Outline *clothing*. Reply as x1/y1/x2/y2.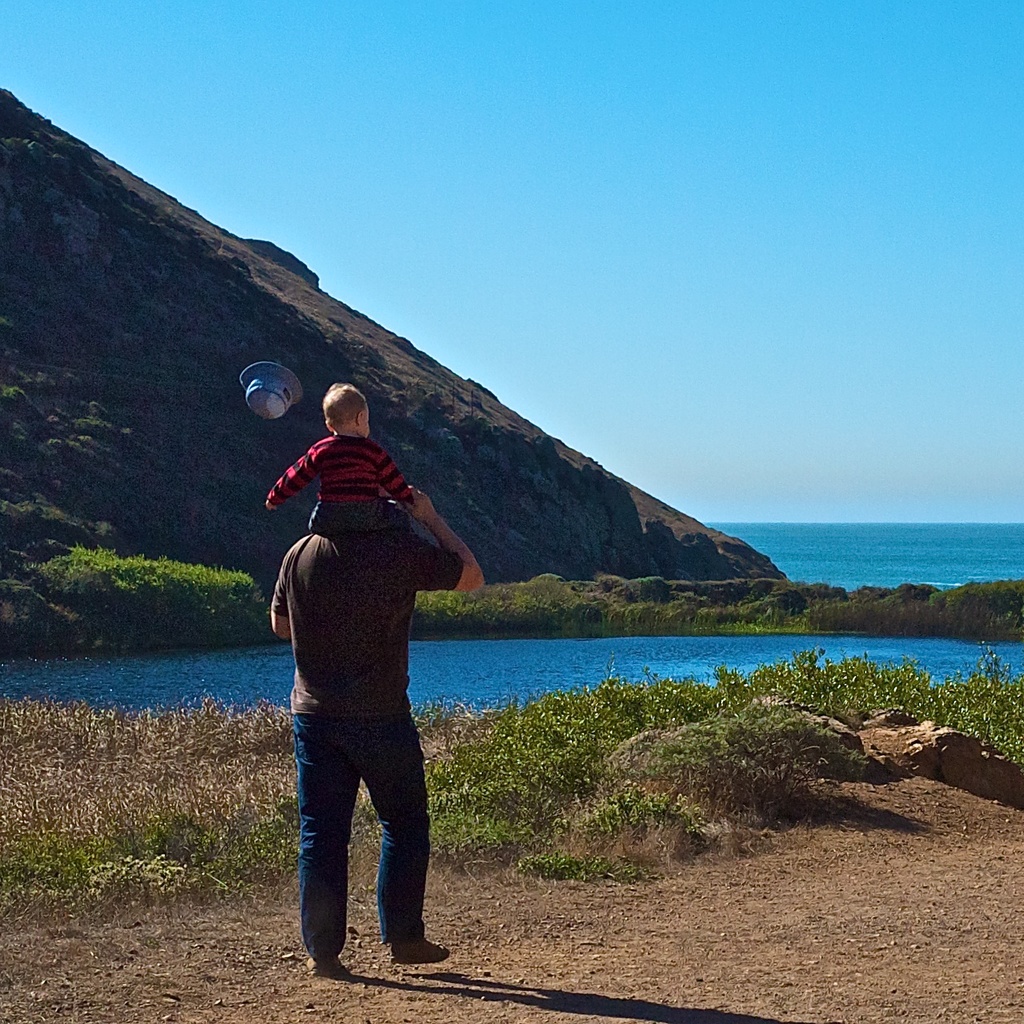
284/514/457/961.
